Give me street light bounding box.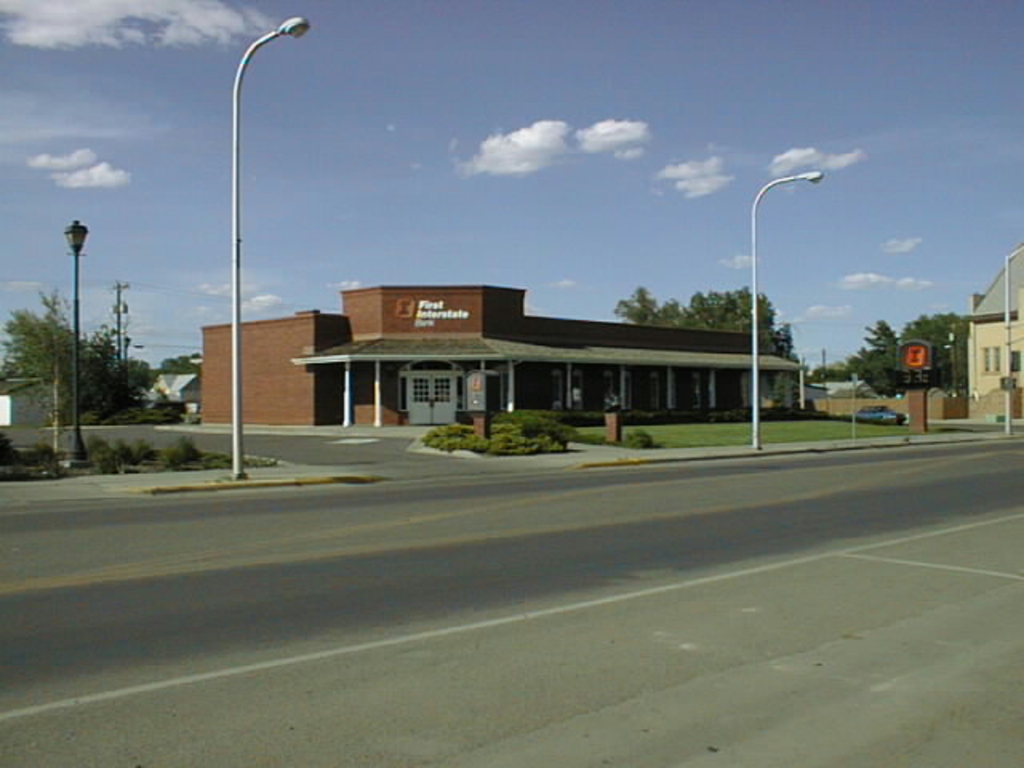
locate(731, 146, 843, 461).
